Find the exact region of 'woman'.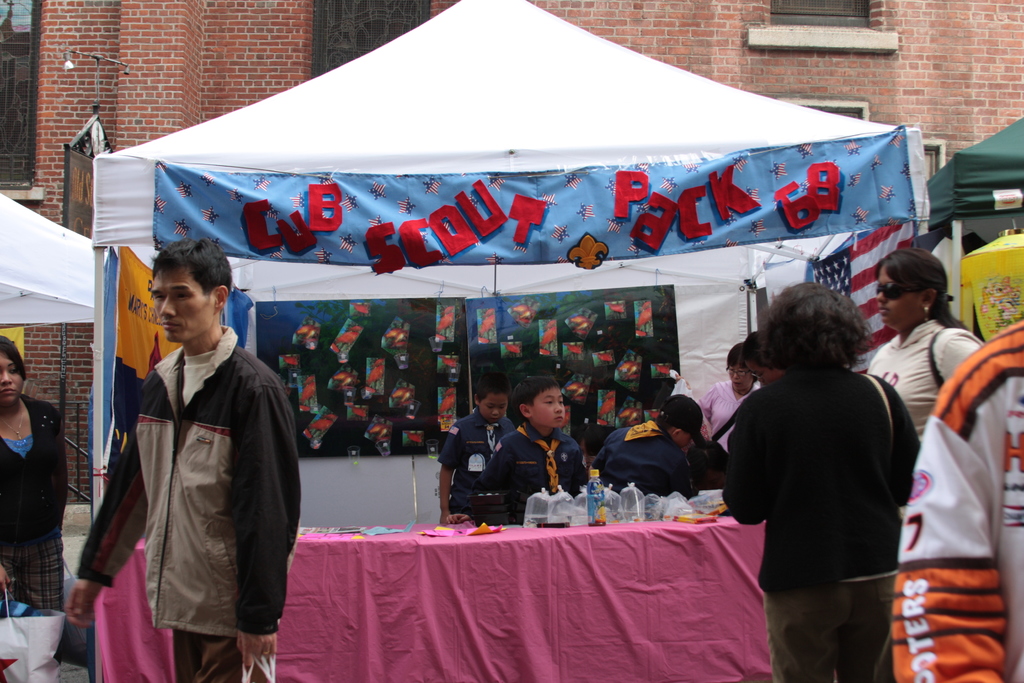
Exact region: {"left": 872, "top": 249, "right": 990, "bottom": 443}.
